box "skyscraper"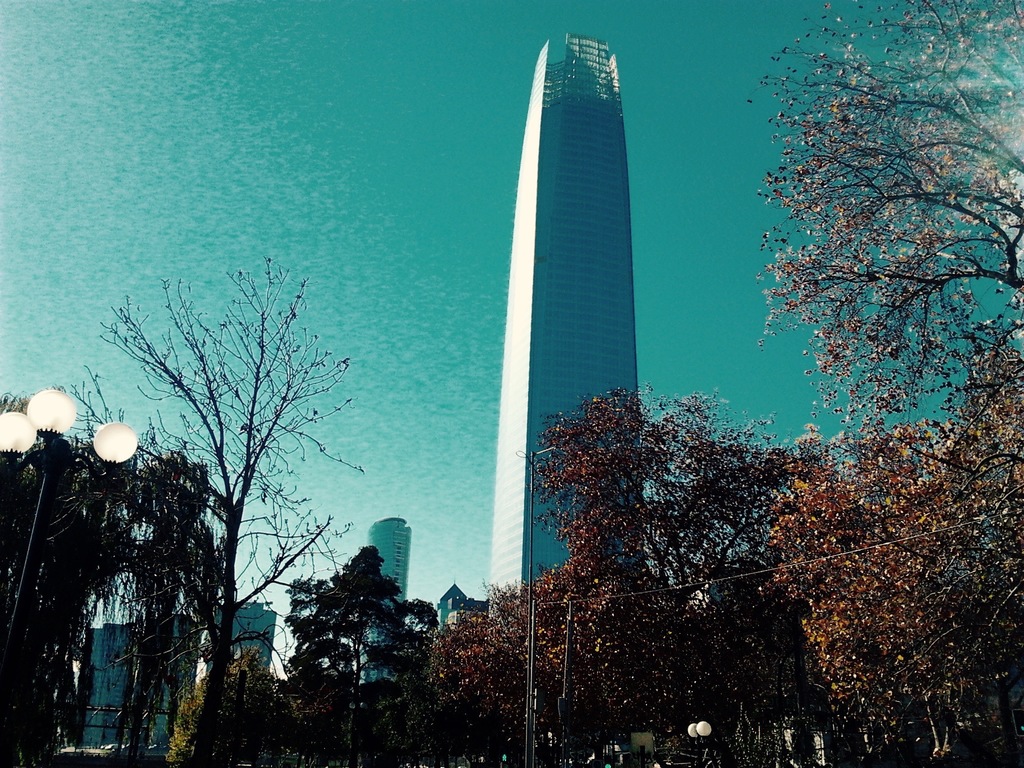
{"x1": 215, "y1": 601, "x2": 277, "y2": 664}
